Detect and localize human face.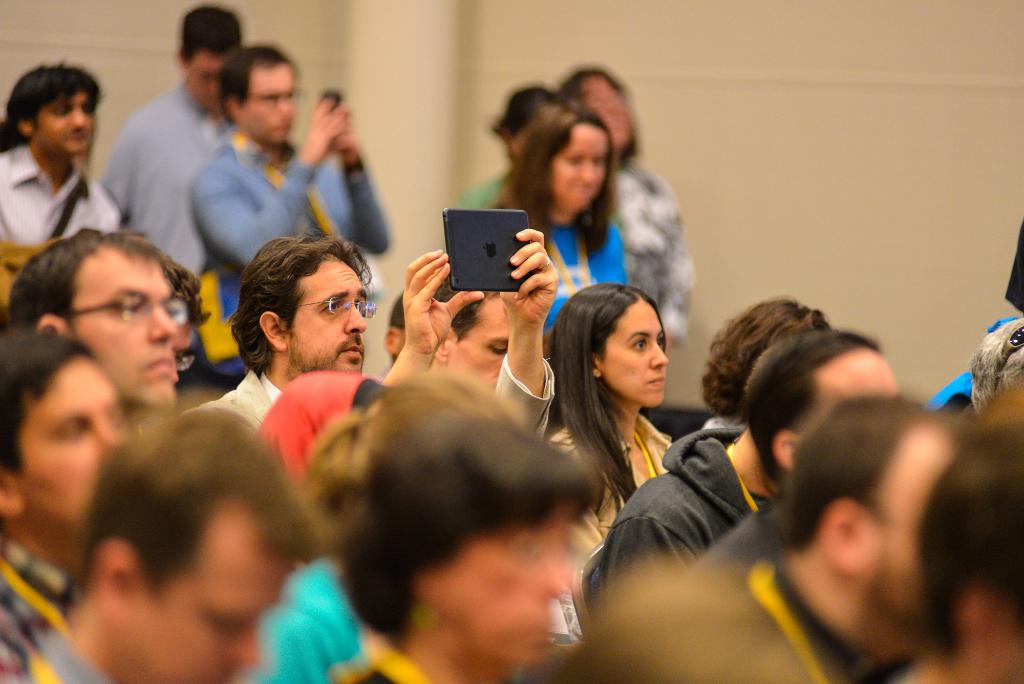
Localized at x1=184 y1=53 x2=225 y2=112.
